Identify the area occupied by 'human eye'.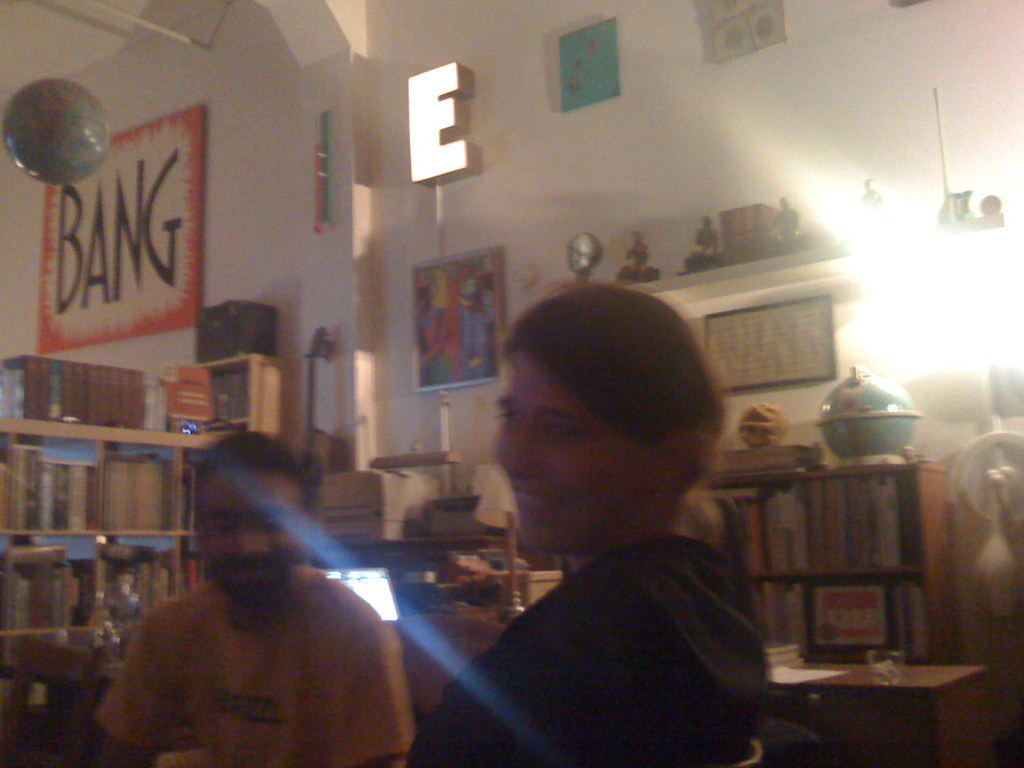
Area: <box>202,520,234,538</box>.
